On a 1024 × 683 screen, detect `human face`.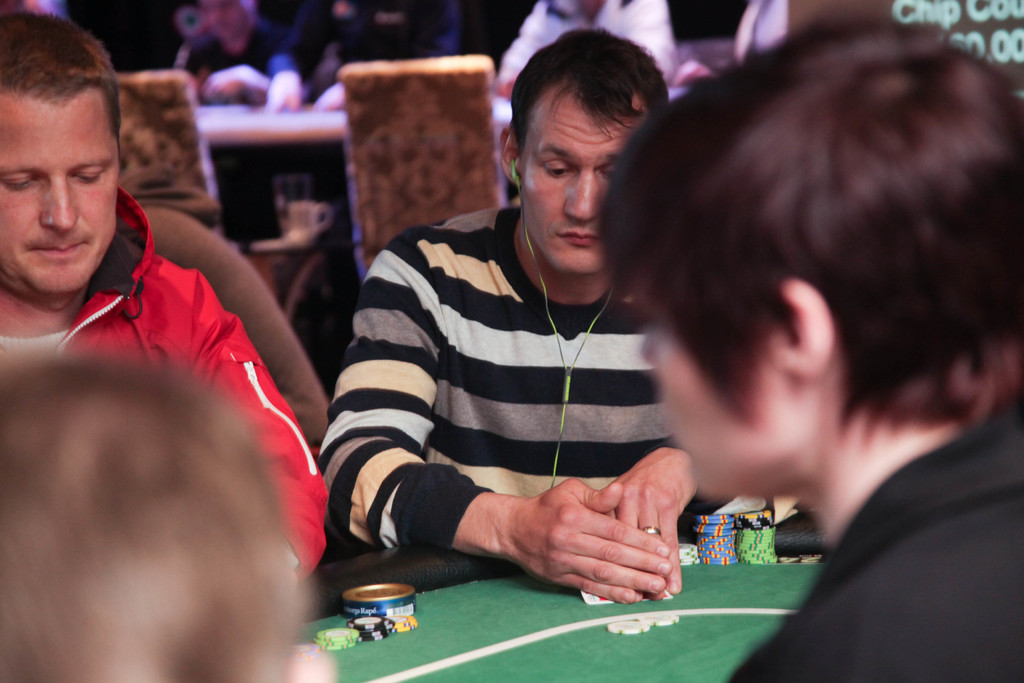
rect(638, 305, 785, 502).
